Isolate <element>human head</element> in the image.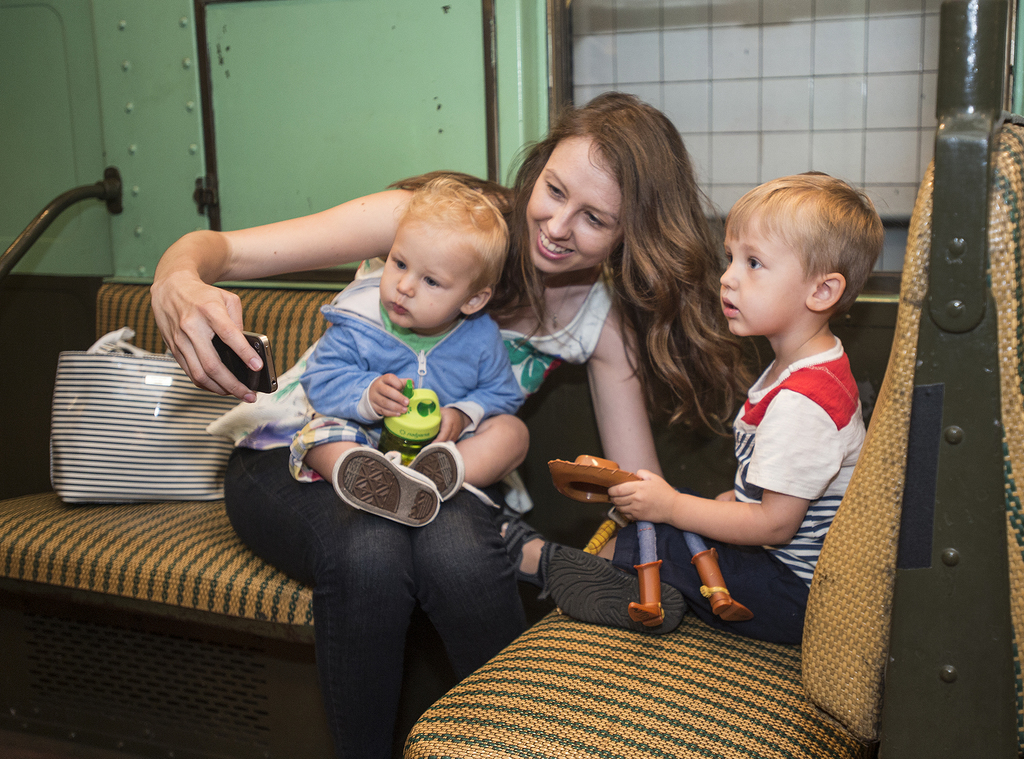
Isolated region: pyautogui.locateOnScreen(502, 89, 712, 274).
